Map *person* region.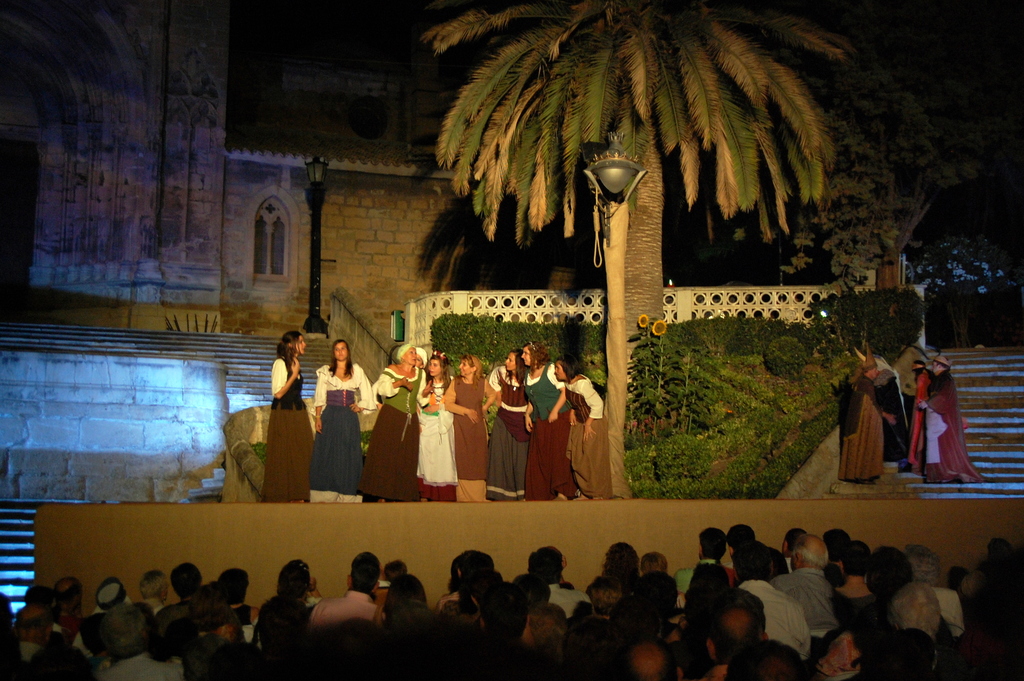
Mapped to (518,343,584,500).
